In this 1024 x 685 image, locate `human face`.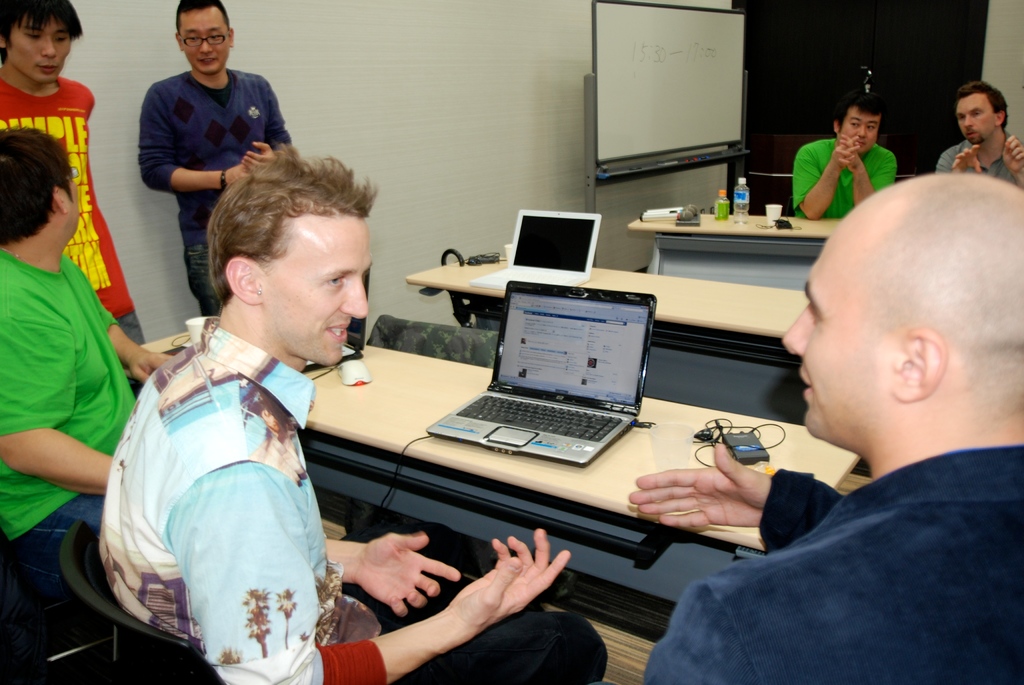
Bounding box: crop(779, 212, 903, 442).
